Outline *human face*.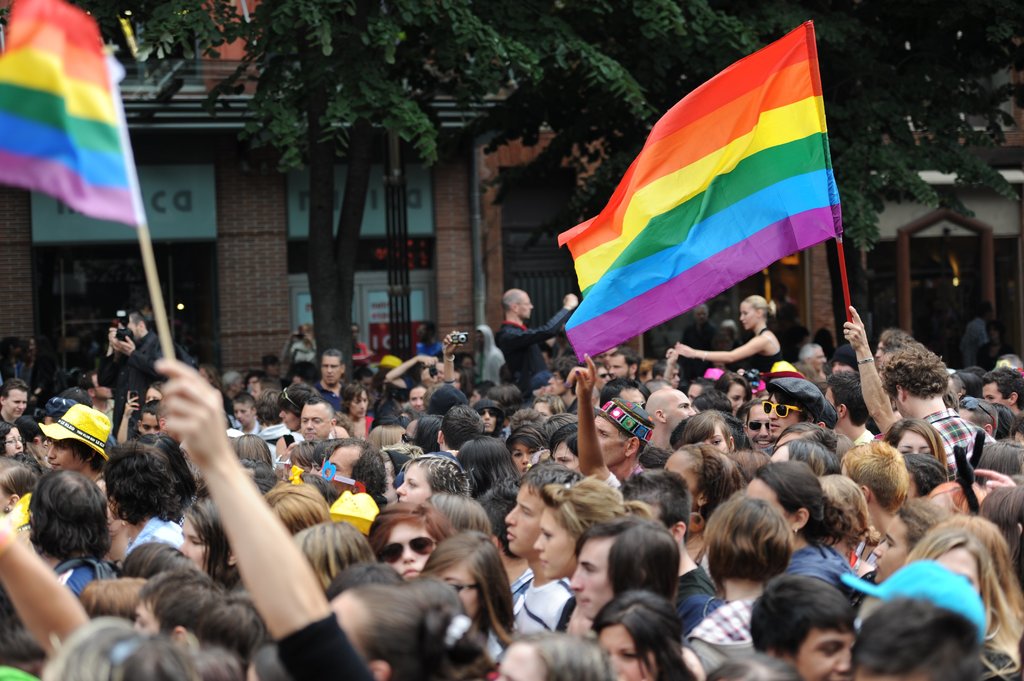
Outline: [708, 421, 732, 458].
